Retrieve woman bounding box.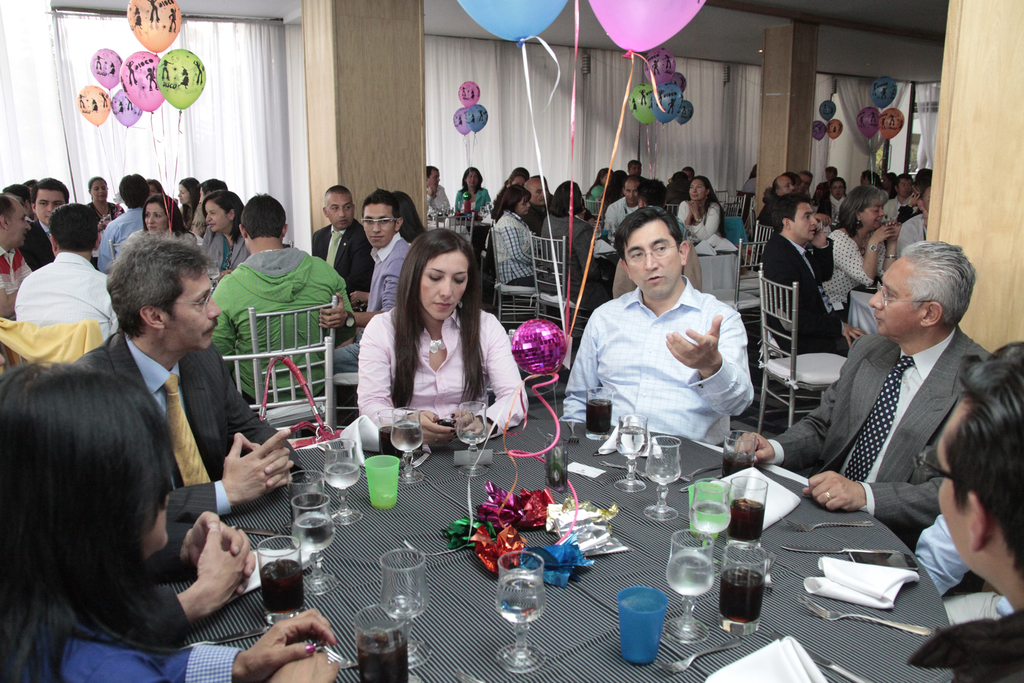
Bounding box: 679,176,734,251.
